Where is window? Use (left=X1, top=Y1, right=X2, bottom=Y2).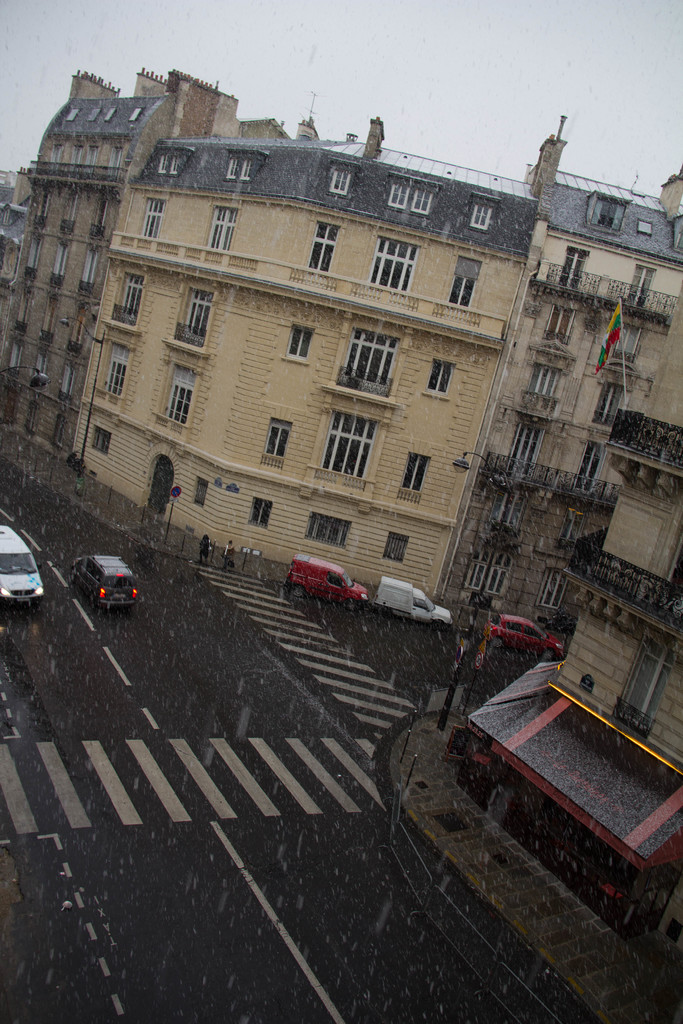
(left=156, top=156, right=168, bottom=173).
